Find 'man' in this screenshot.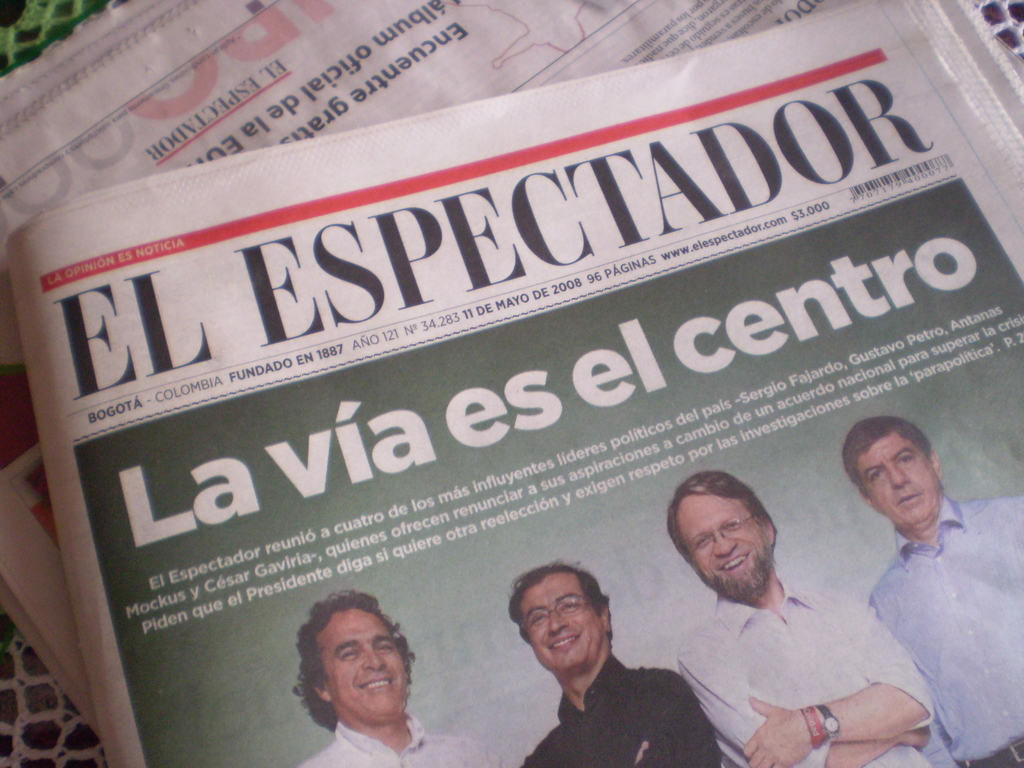
The bounding box for 'man' is BBox(844, 414, 1023, 767).
